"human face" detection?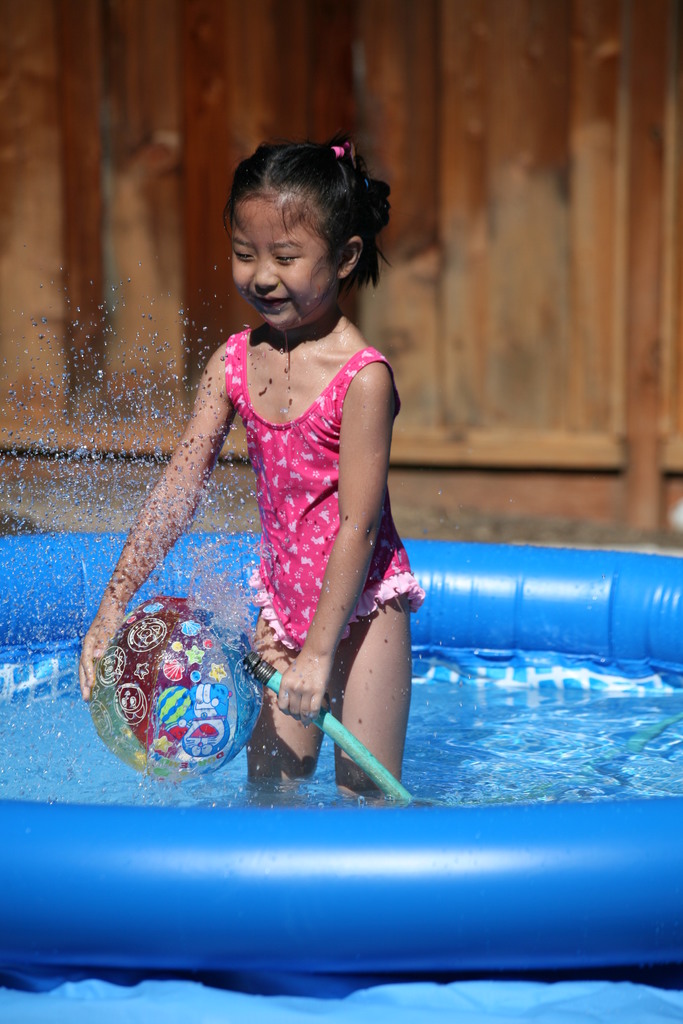
locate(231, 188, 341, 331)
